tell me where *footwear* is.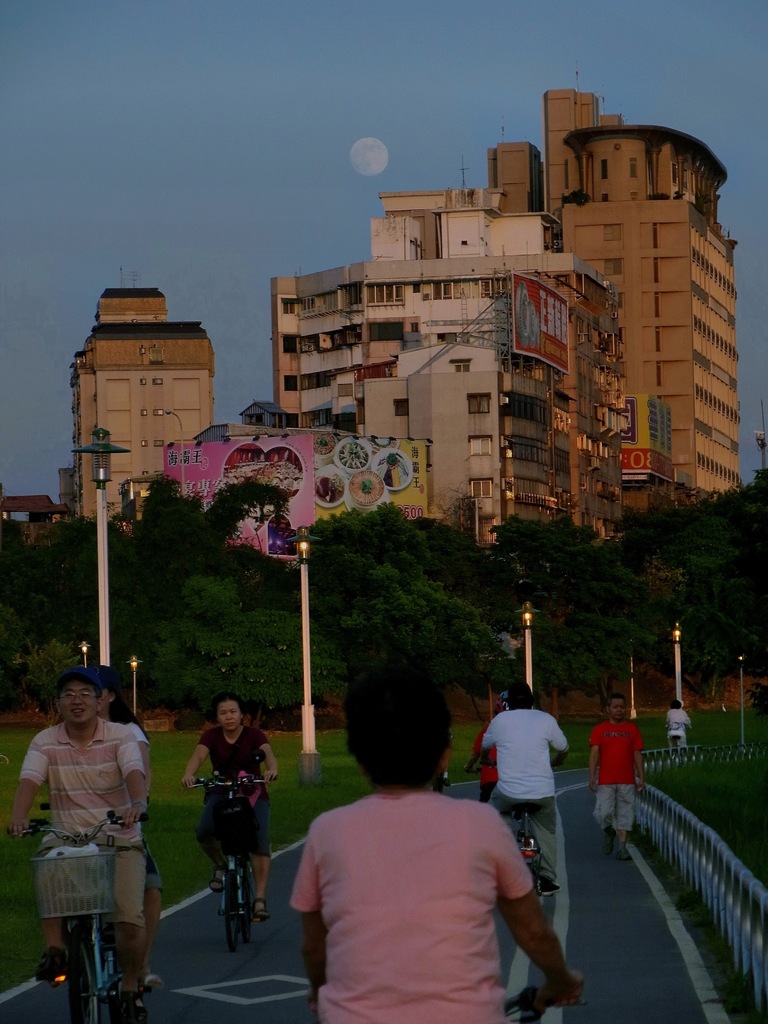
*footwear* is at box=[539, 874, 568, 895].
